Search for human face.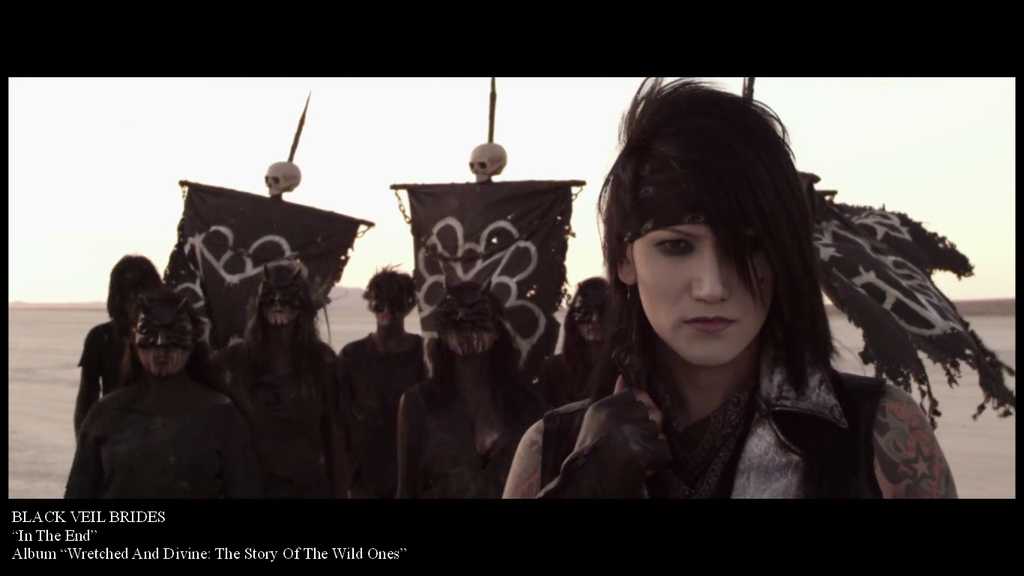
Found at bbox=(373, 292, 414, 328).
